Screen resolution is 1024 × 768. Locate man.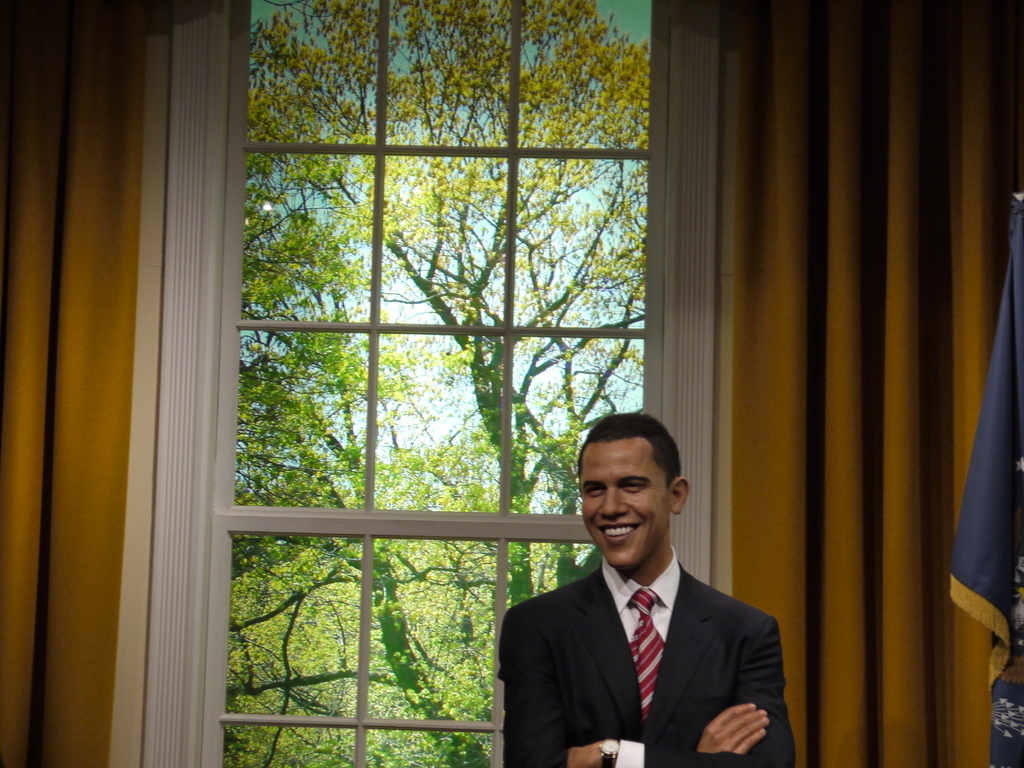
<region>506, 425, 788, 767</region>.
